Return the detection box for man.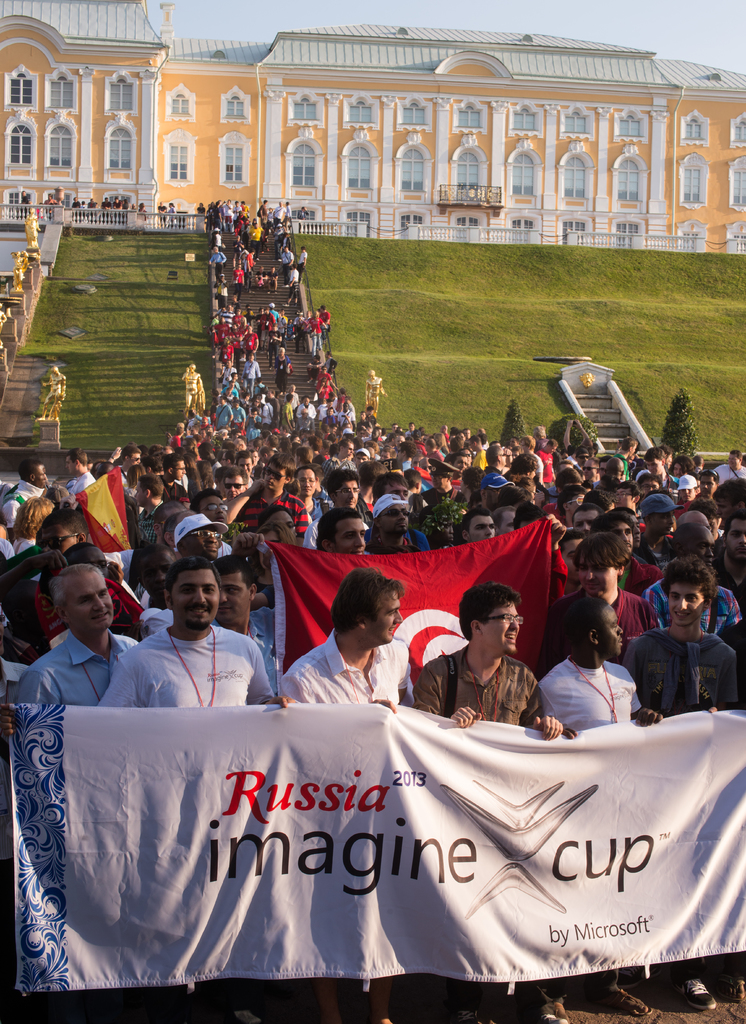
region(66, 445, 97, 490).
